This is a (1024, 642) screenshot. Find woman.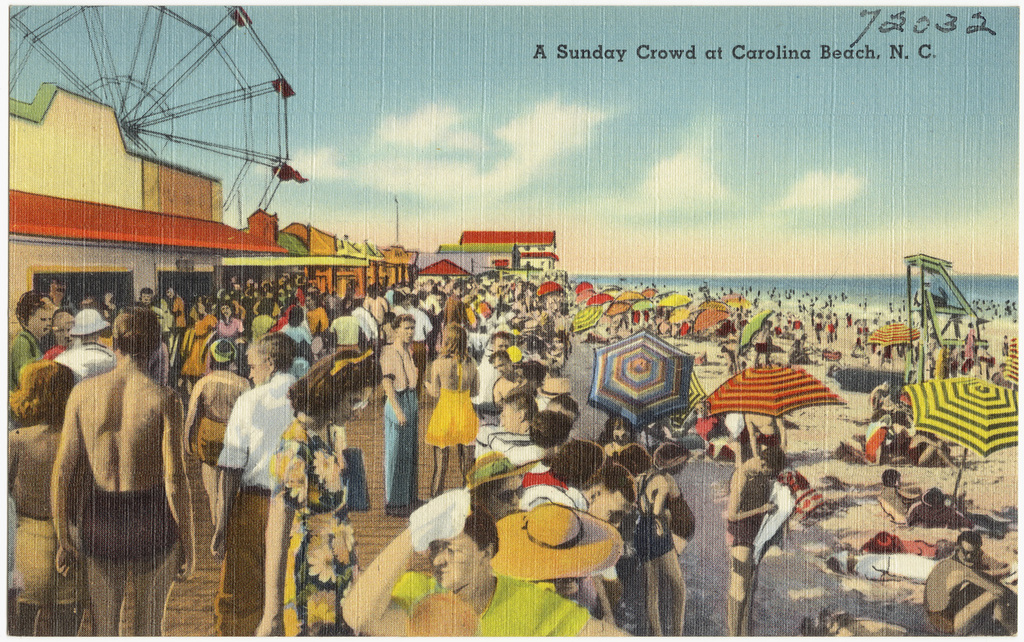
Bounding box: bbox=[178, 331, 254, 546].
